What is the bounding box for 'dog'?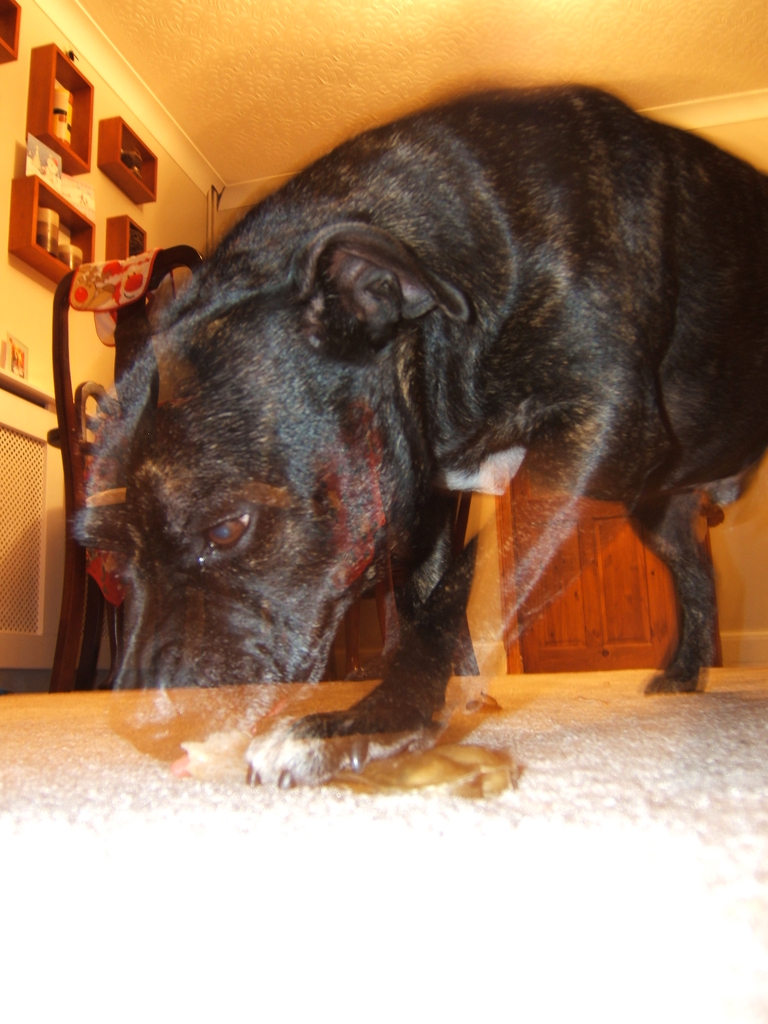
pyautogui.locateOnScreen(67, 77, 767, 790).
